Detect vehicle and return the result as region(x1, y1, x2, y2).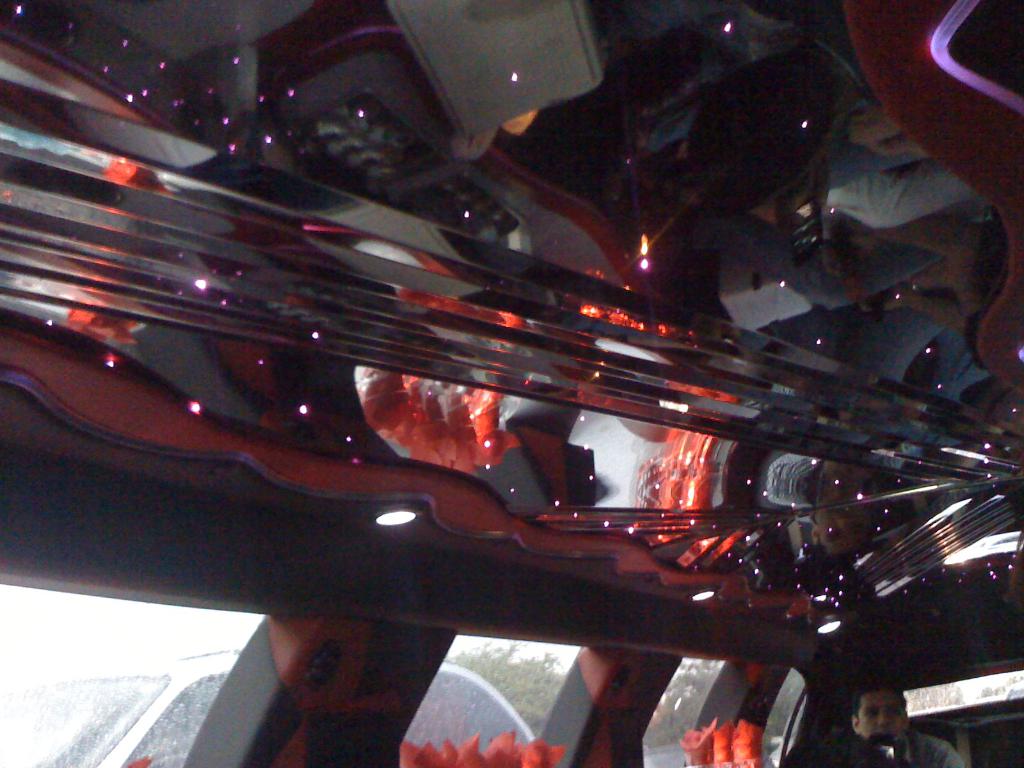
region(0, 644, 541, 767).
